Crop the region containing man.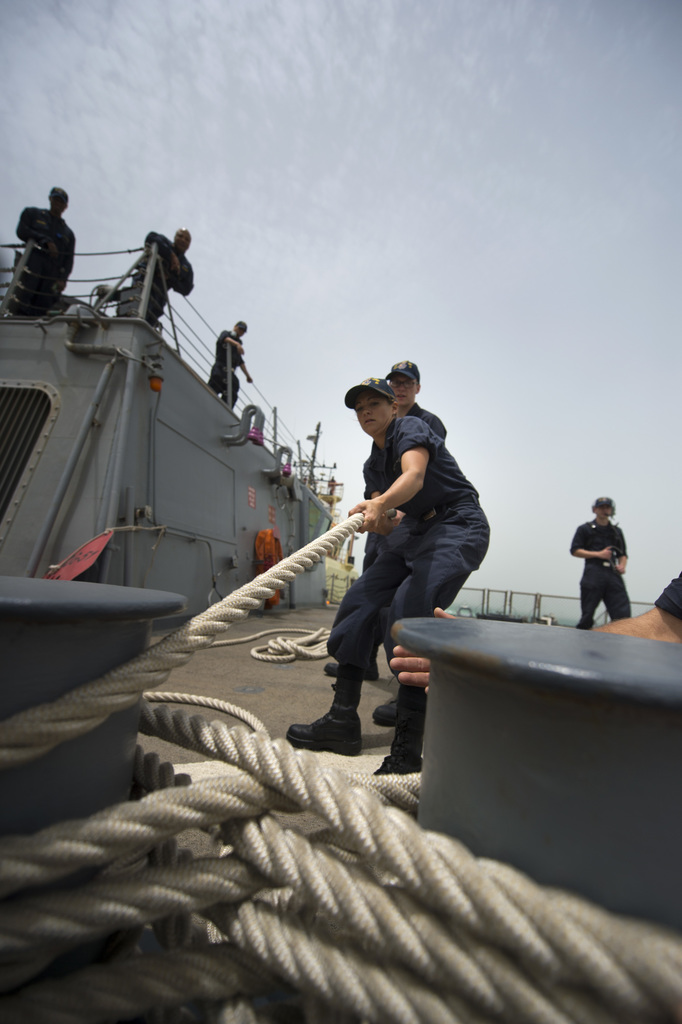
Crop region: select_region(569, 495, 631, 627).
